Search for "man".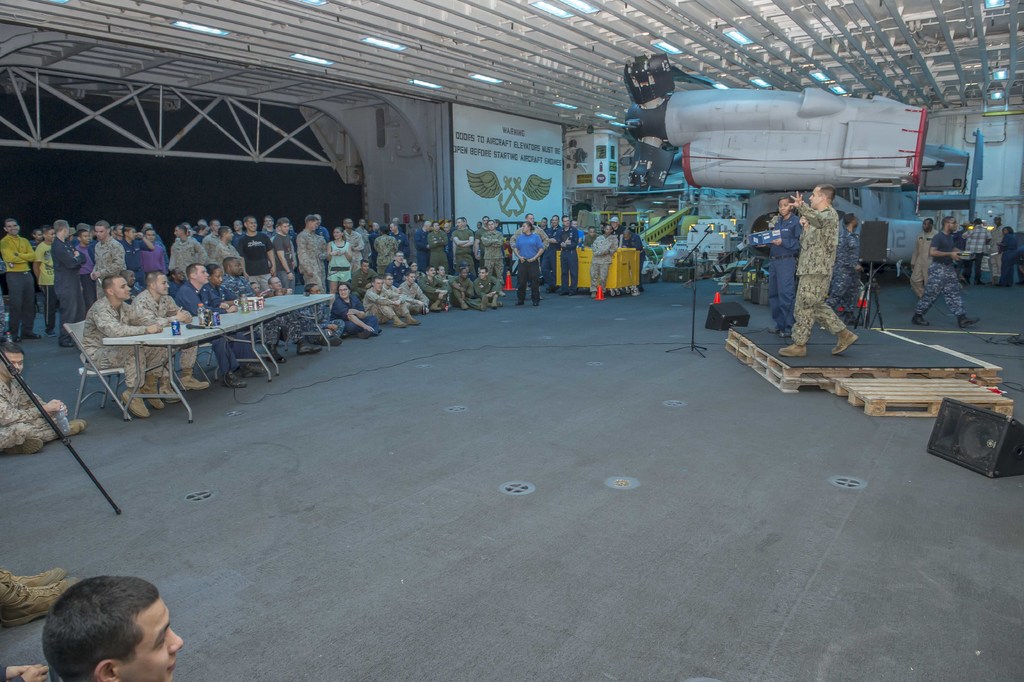
Found at [340,216,362,290].
